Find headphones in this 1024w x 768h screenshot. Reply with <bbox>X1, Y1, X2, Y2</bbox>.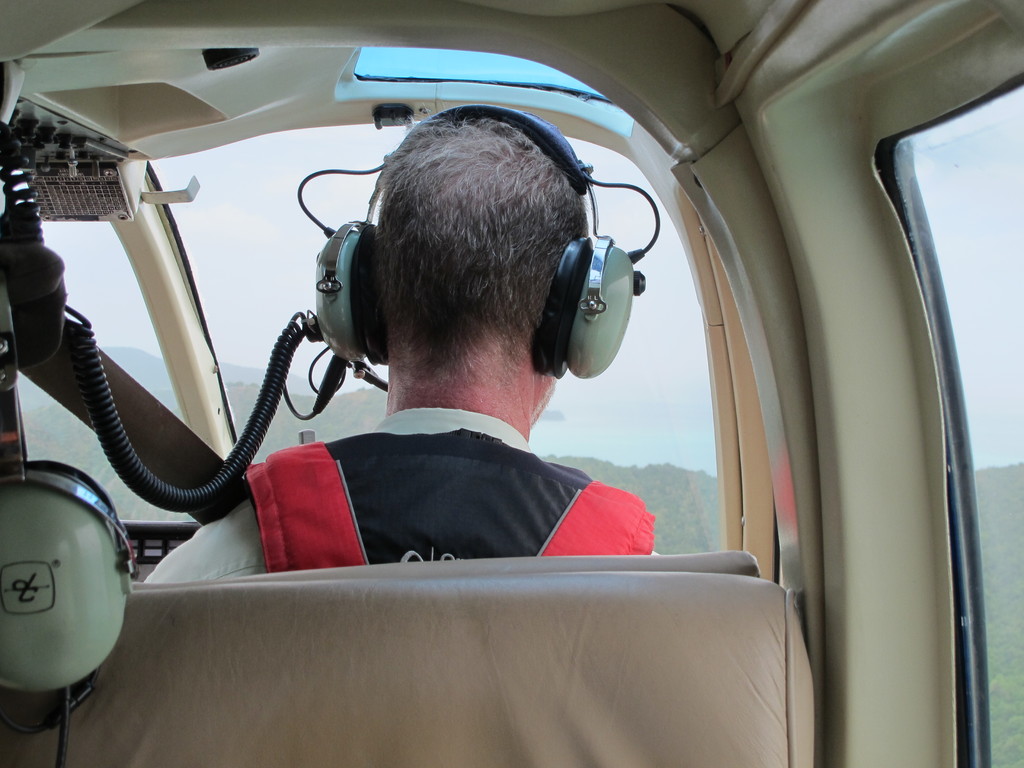
<bbox>301, 101, 666, 396</bbox>.
